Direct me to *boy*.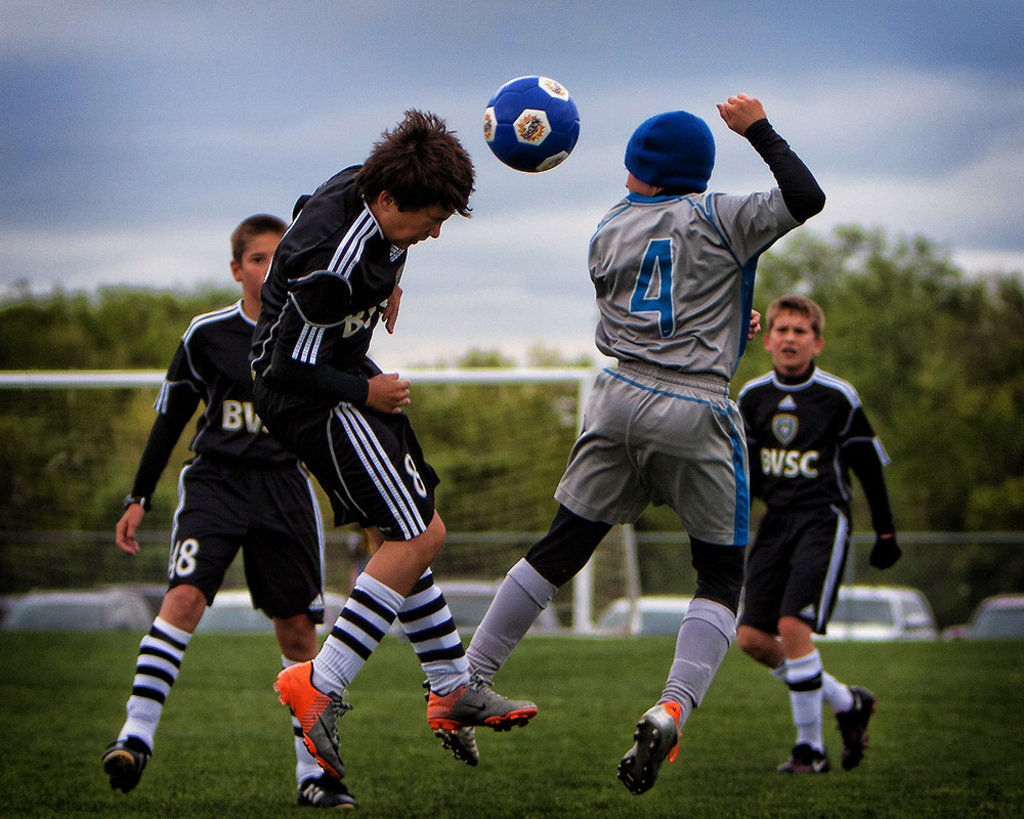
Direction: 422/94/828/792.
